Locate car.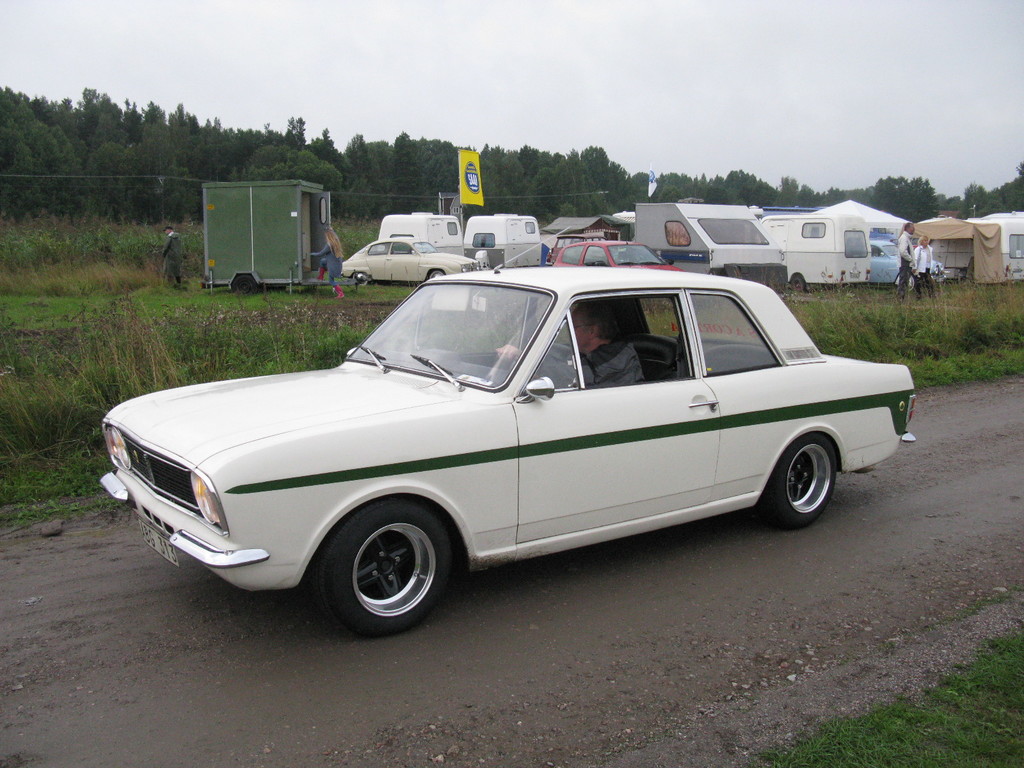
Bounding box: l=341, t=231, r=480, b=285.
